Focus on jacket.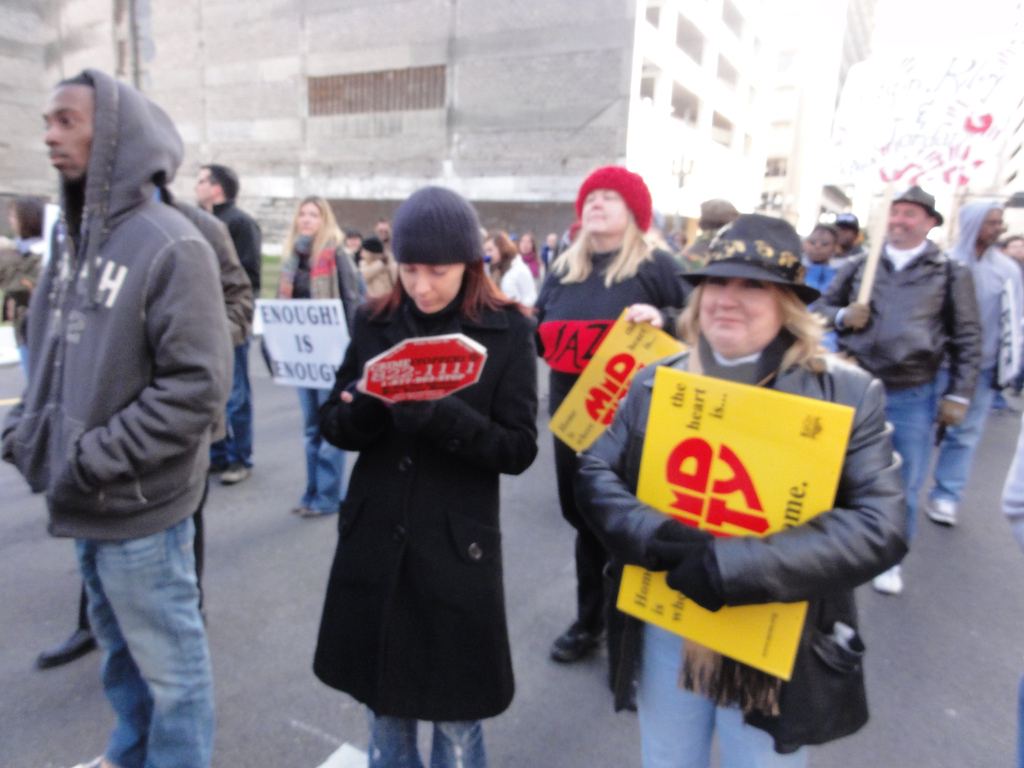
Focused at (left=935, top=198, right=1023, bottom=383).
